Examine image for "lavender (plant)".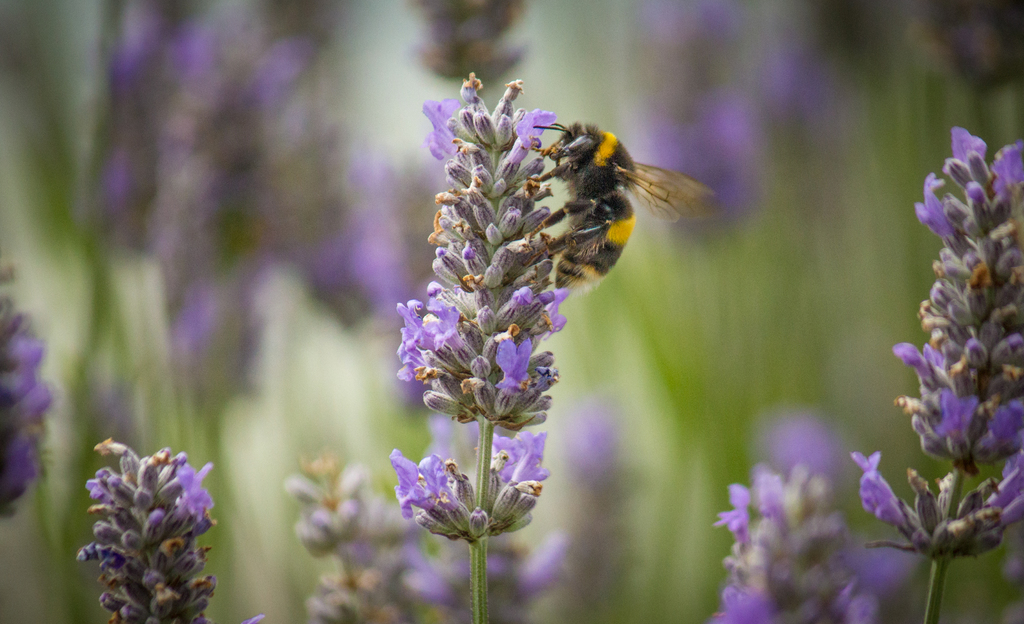
Examination result: [left=858, top=82, right=1019, bottom=571].
